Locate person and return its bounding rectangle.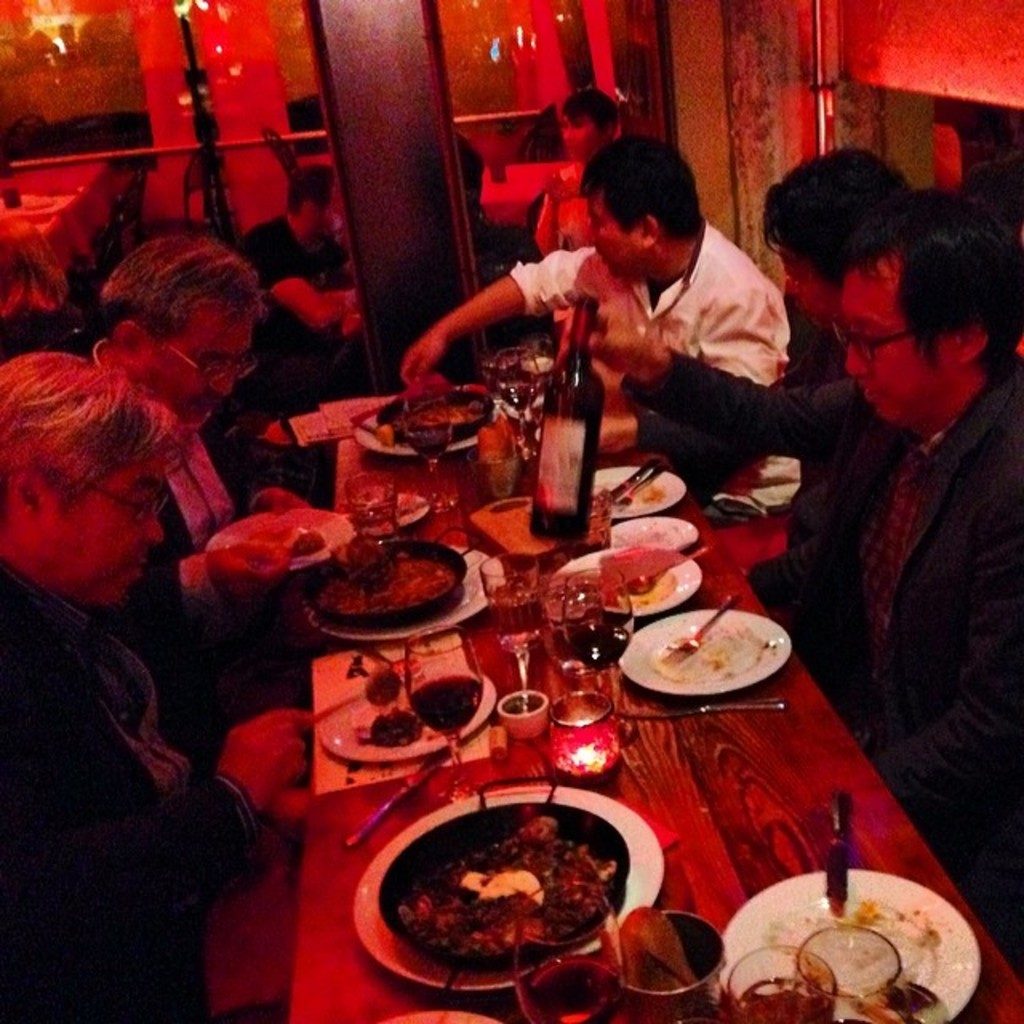
549 186 1022 966.
